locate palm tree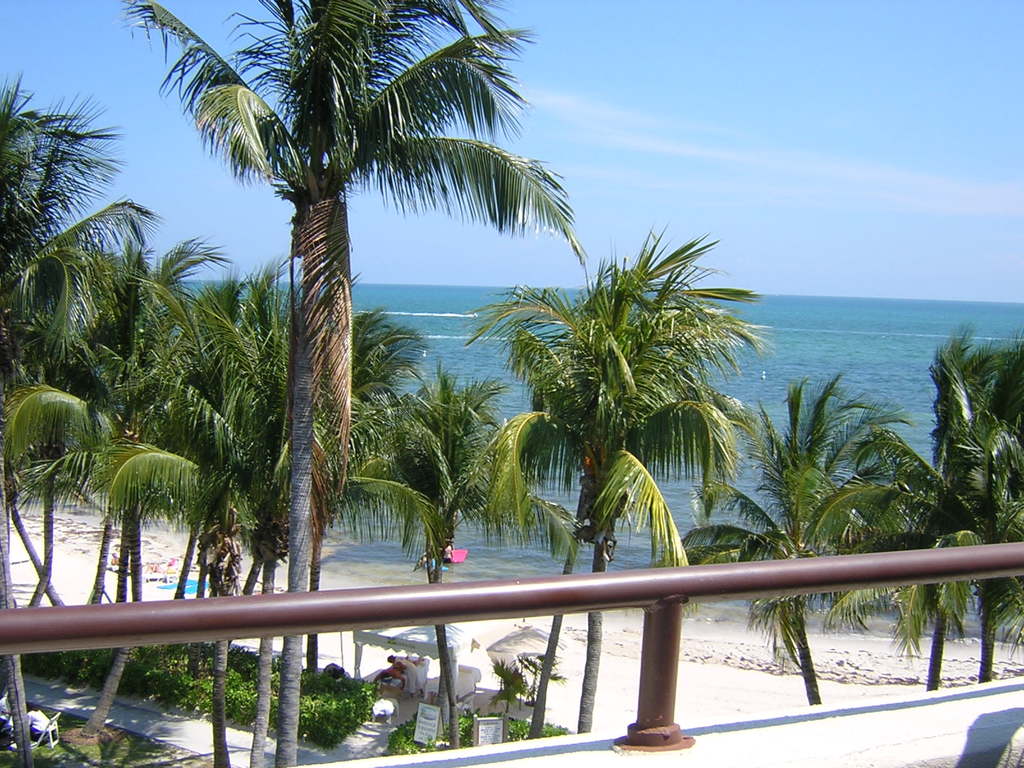
[246, 327, 409, 552]
